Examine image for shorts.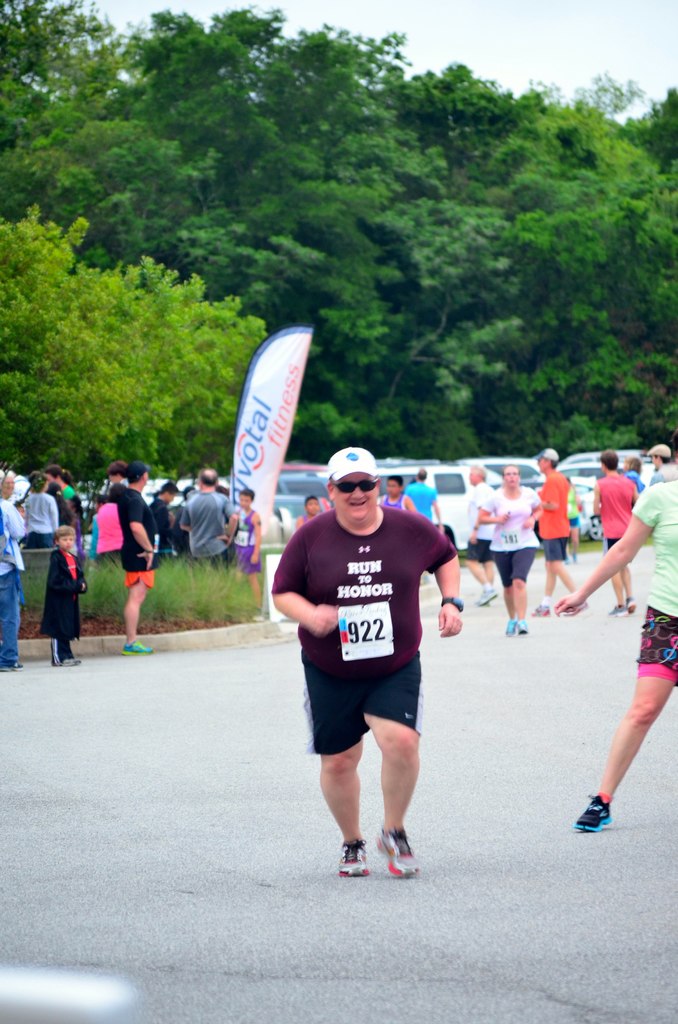
Examination result: 309 677 435 731.
